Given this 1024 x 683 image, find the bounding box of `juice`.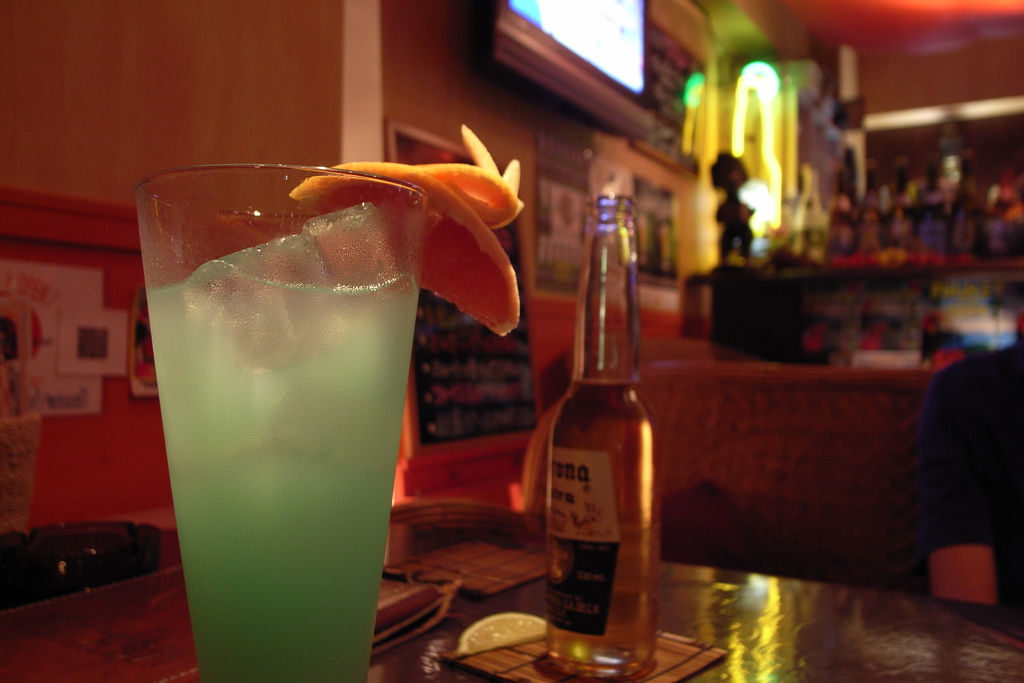
<bbox>125, 132, 493, 682</bbox>.
